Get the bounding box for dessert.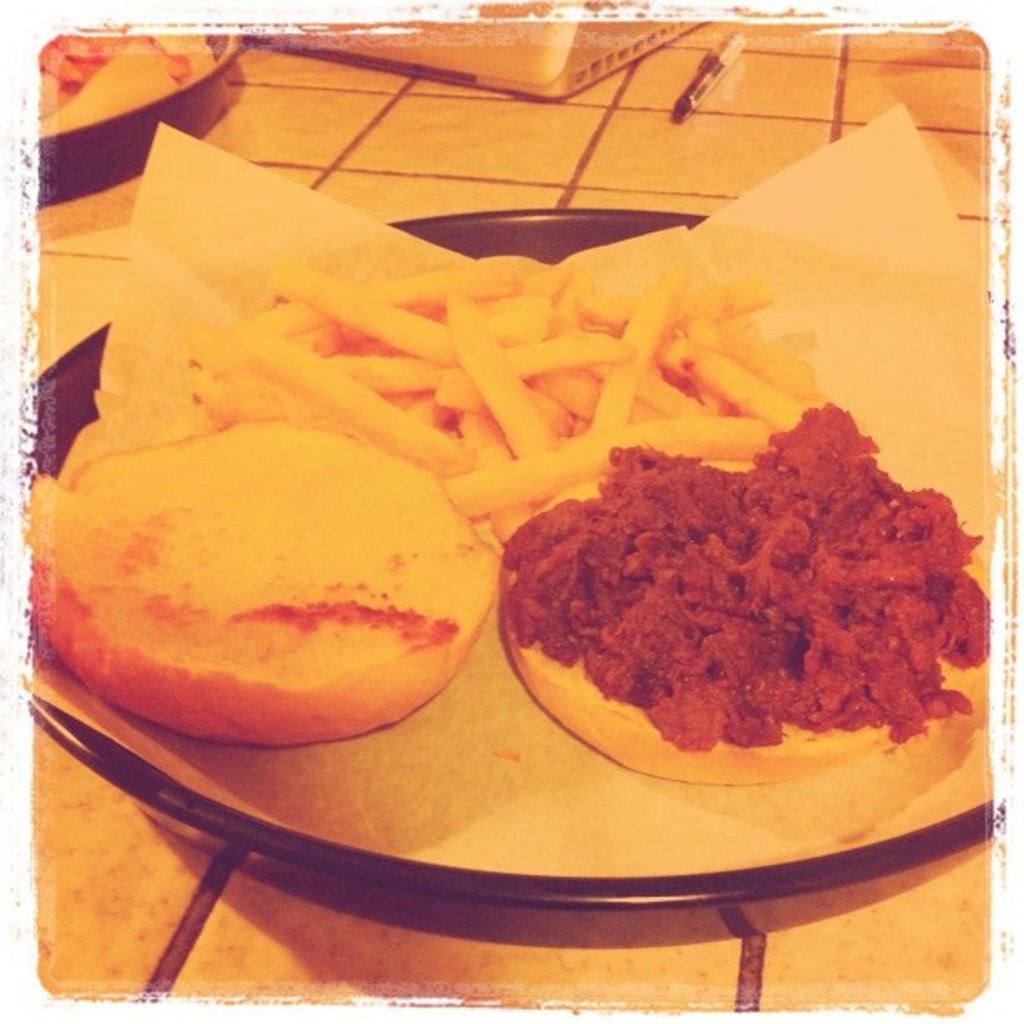
rect(479, 435, 970, 793).
